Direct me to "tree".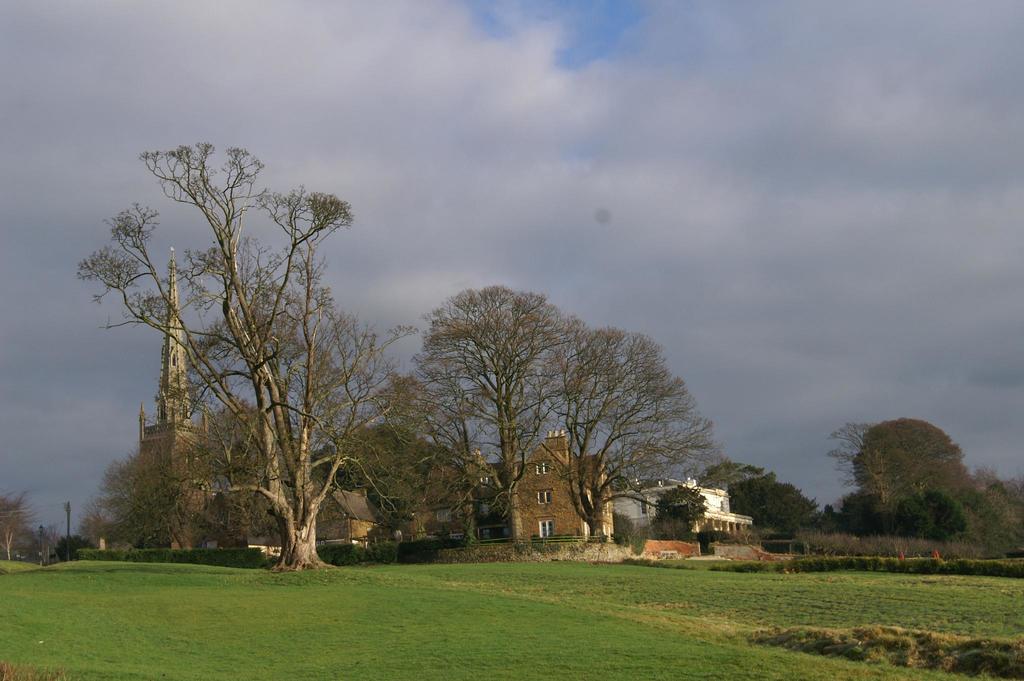
Direction: 835, 489, 883, 525.
